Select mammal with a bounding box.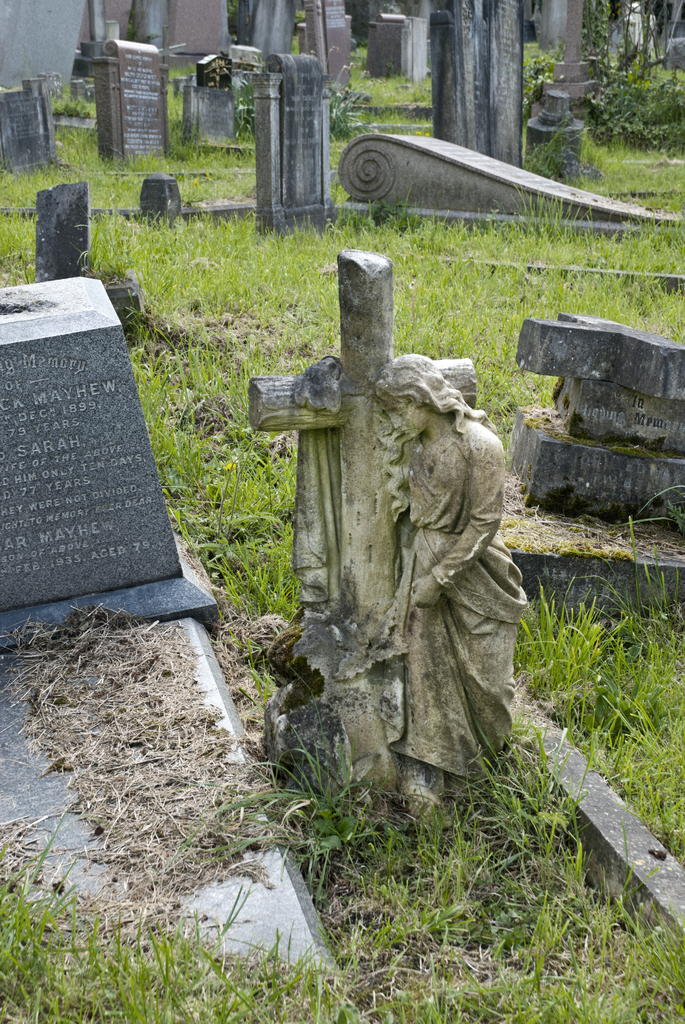
{"left": 388, "top": 342, "right": 551, "bottom": 833}.
